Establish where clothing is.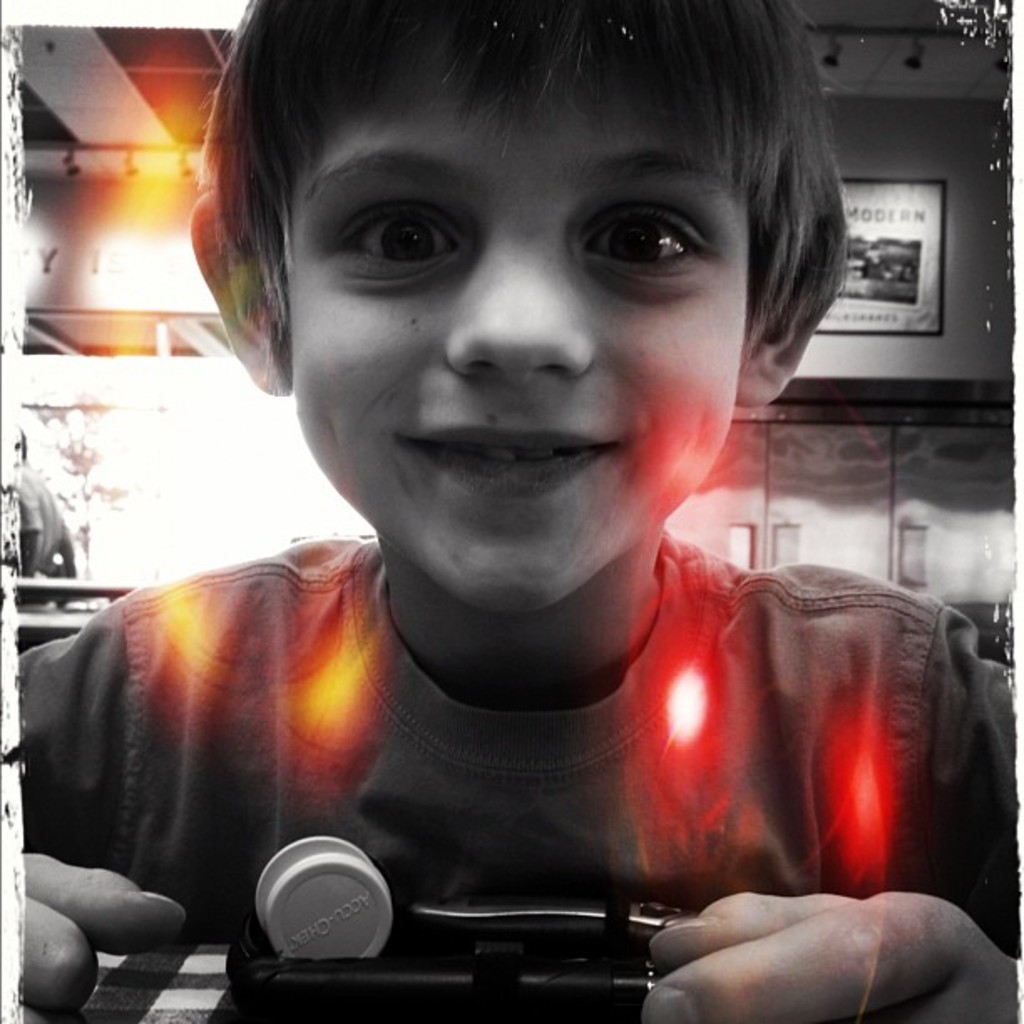
Established at bbox=(10, 475, 1012, 972).
